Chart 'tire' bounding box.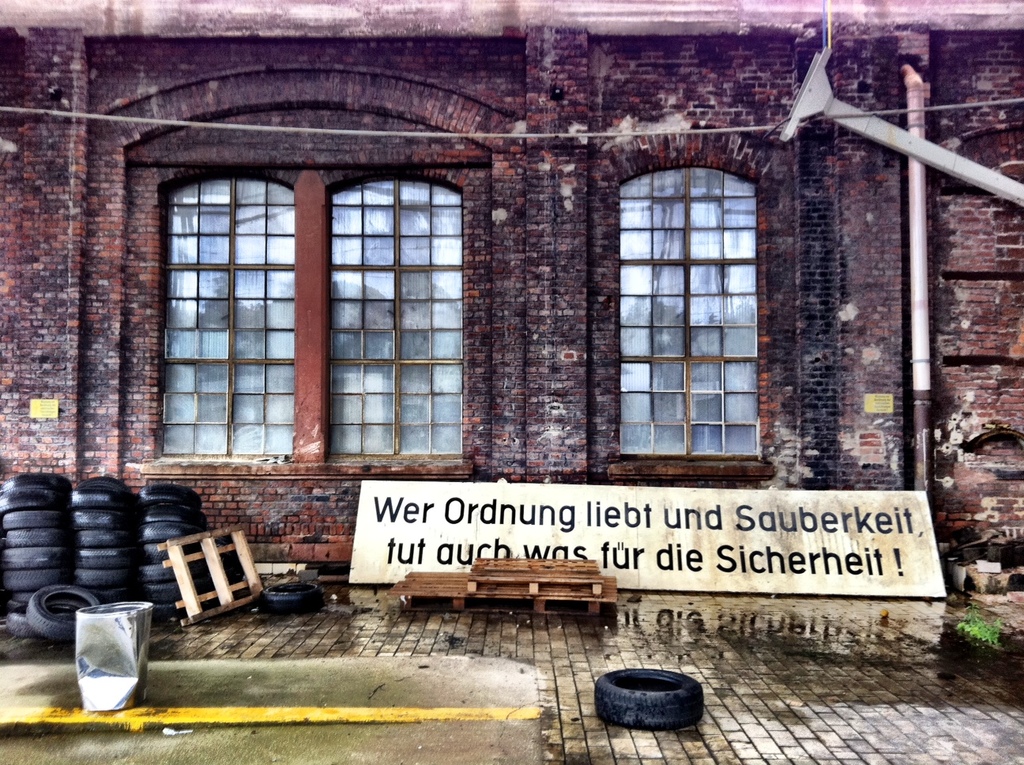
Charted: (260,583,324,612).
